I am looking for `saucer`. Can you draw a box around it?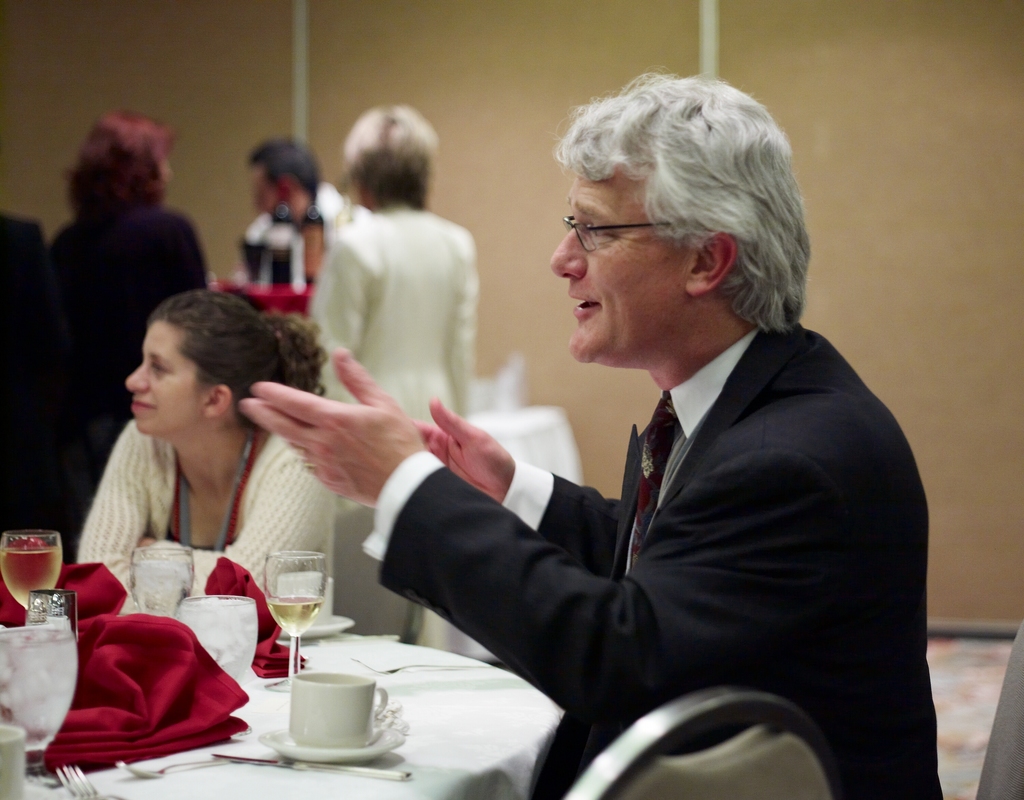
Sure, the bounding box is <box>256,725,404,762</box>.
